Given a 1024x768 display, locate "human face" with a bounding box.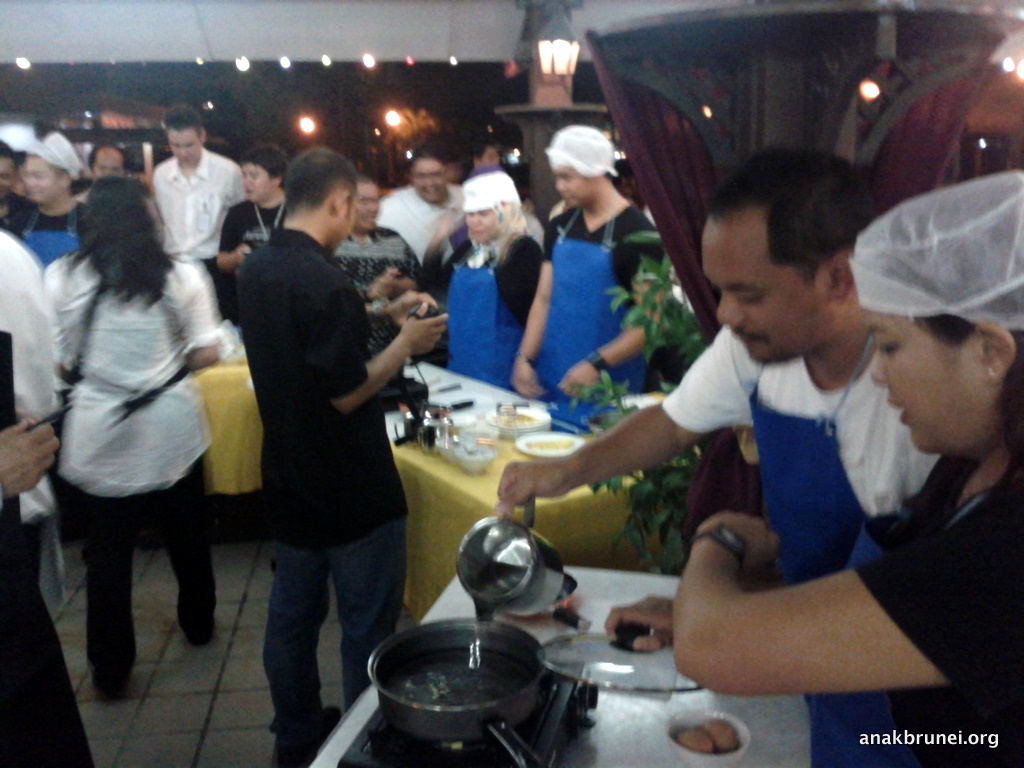
Located: rect(465, 204, 495, 244).
